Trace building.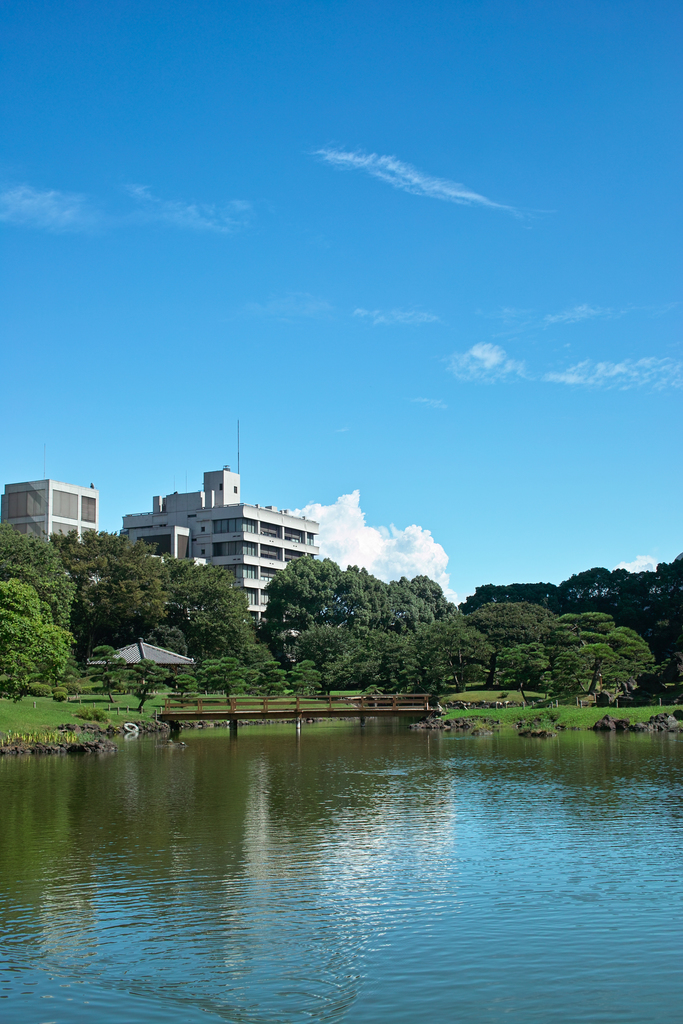
Traced to rect(0, 477, 95, 541).
